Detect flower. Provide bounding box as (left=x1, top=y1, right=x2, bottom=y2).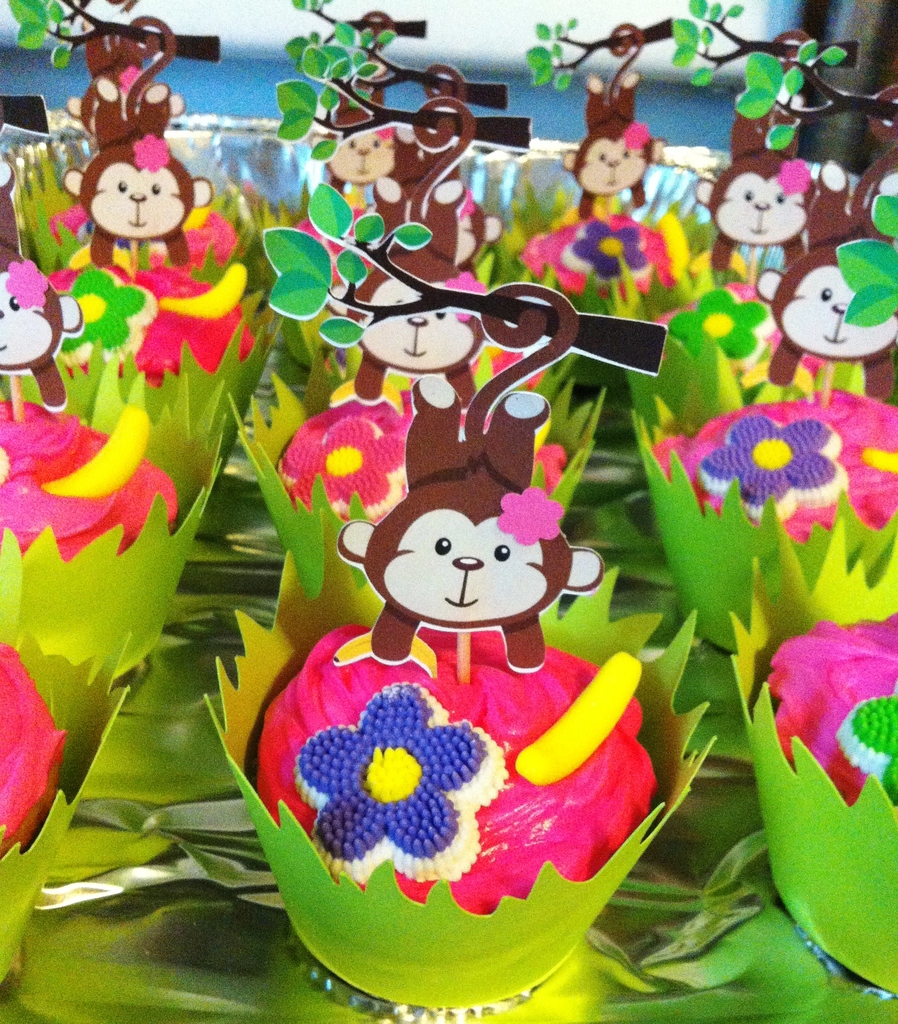
(left=123, top=61, right=152, bottom=93).
